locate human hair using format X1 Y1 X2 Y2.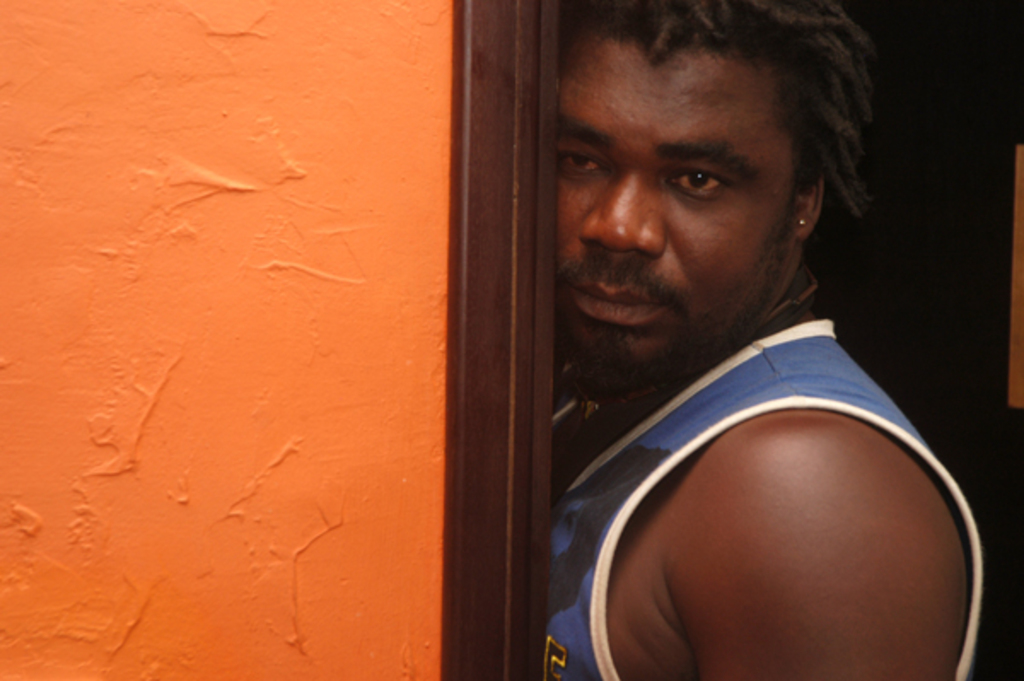
560 29 855 178.
